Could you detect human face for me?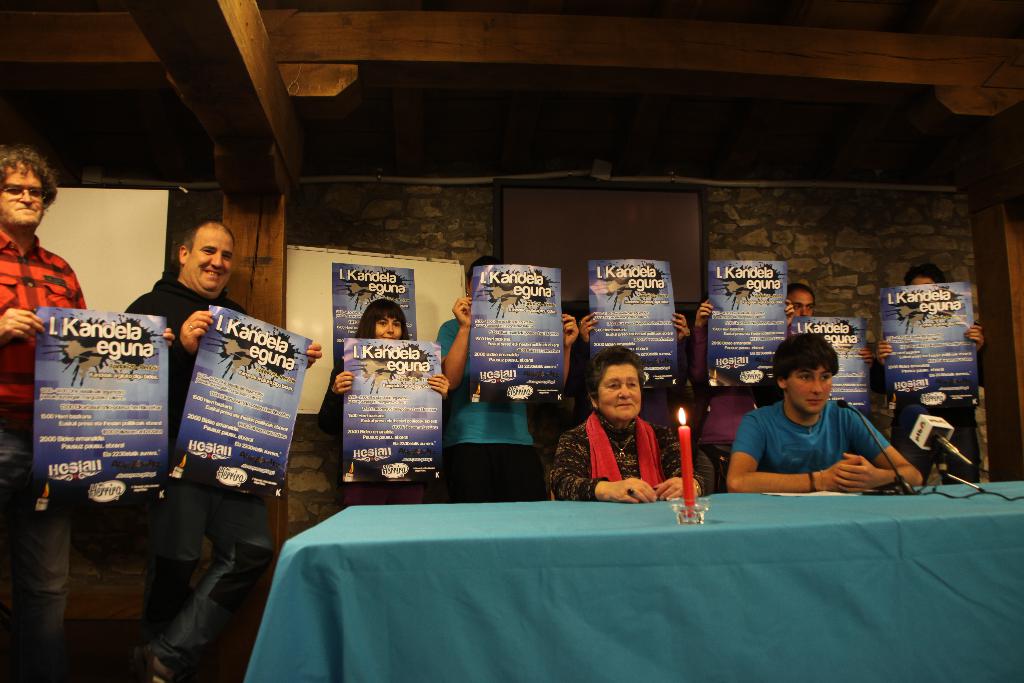
Detection result: x1=788, y1=359, x2=834, y2=415.
